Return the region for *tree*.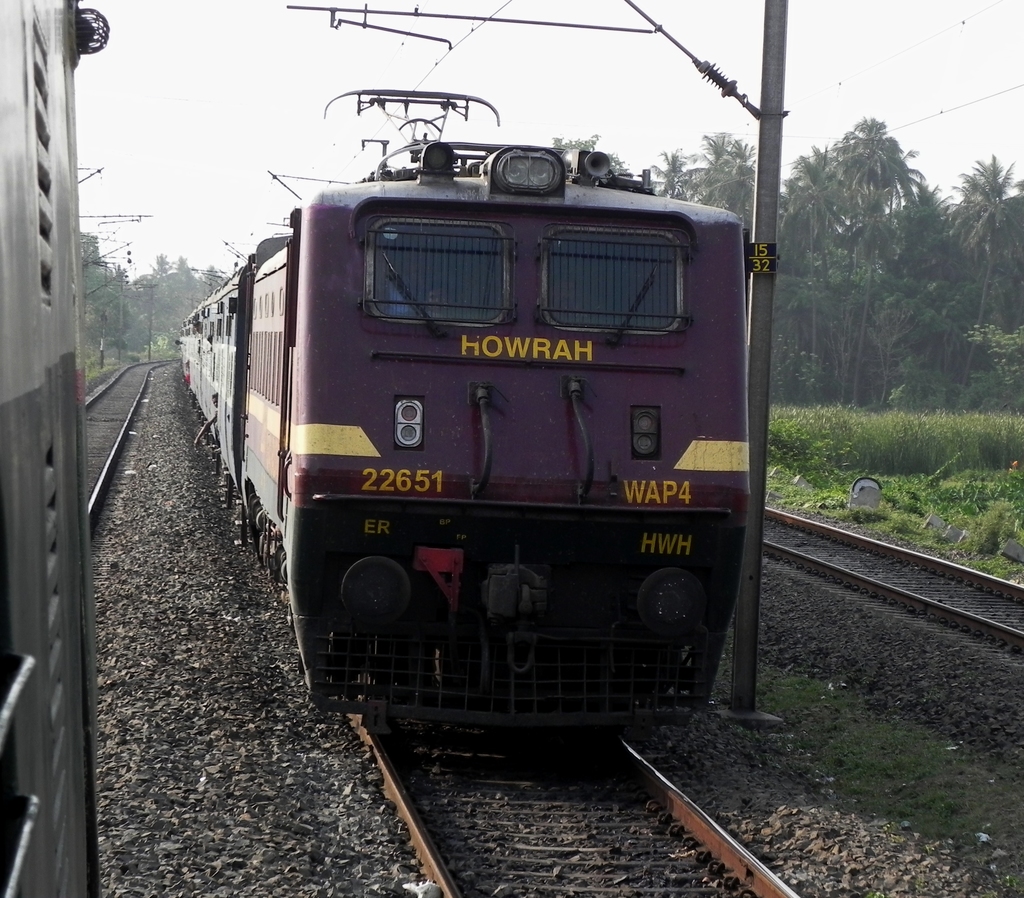
l=754, t=109, r=927, b=405.
